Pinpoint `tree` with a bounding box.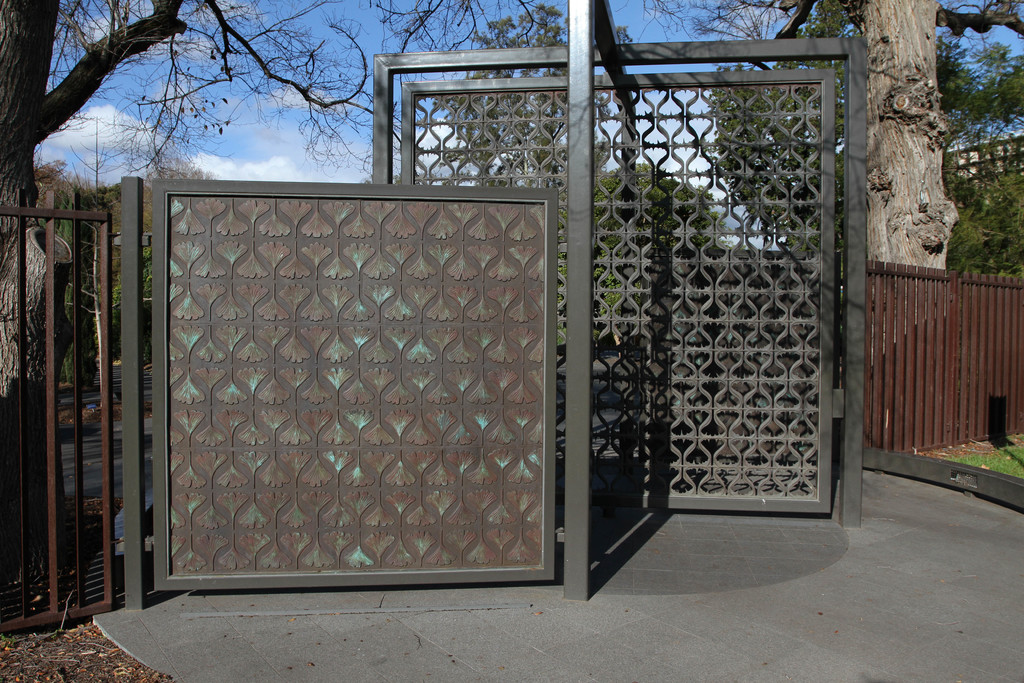
bbox(0, 0, 1023, 584).
